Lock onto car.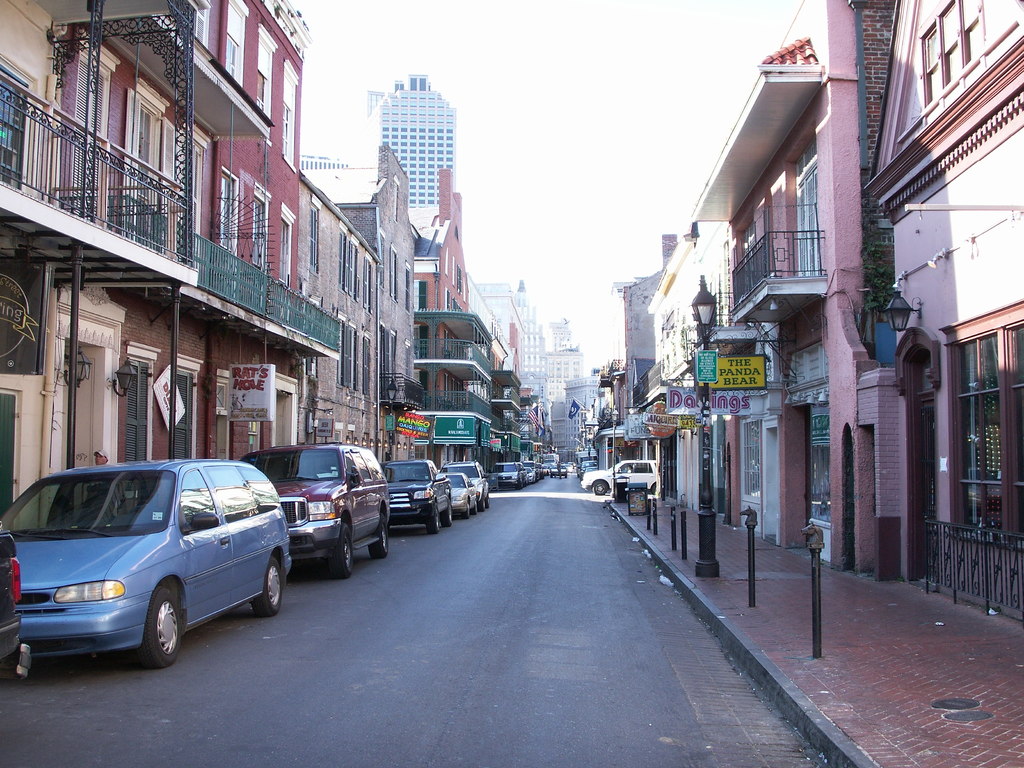
Locked: <region>463, 465, 488, 506</region>.
